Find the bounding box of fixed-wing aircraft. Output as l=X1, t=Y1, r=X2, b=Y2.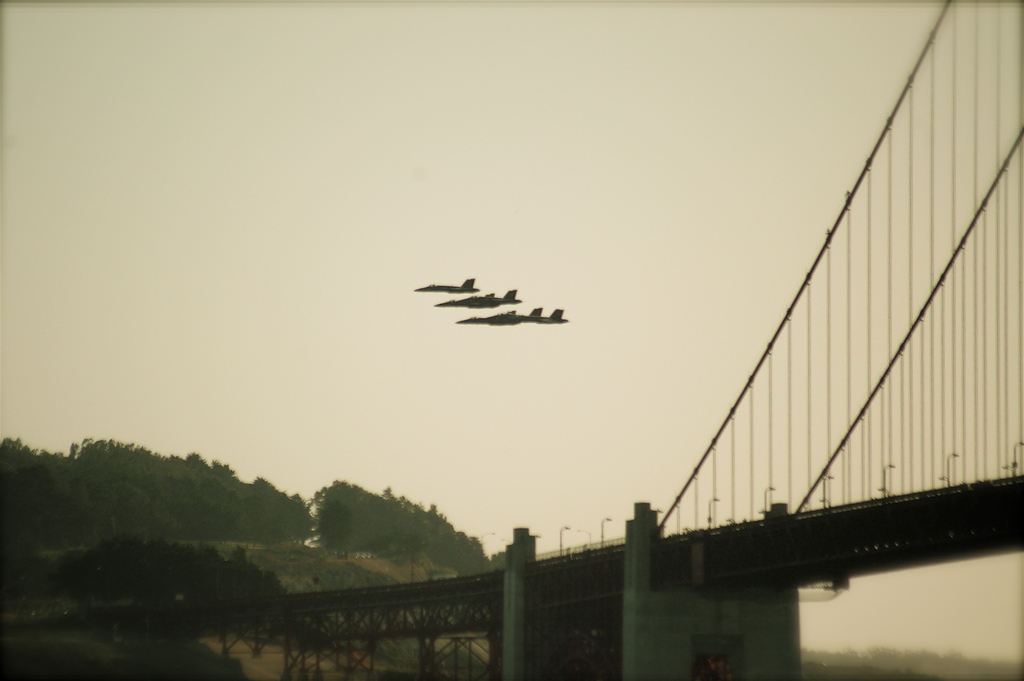
l=429, t=279, r=521, b=313.
